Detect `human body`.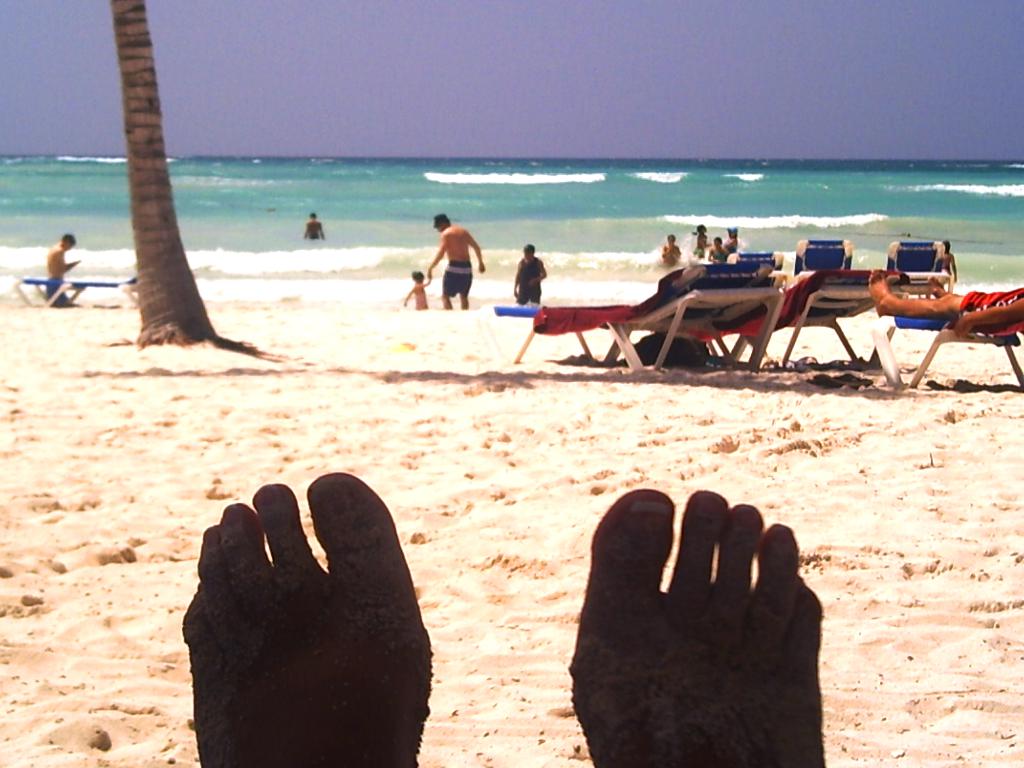
Detected at 308:213:325:243.
